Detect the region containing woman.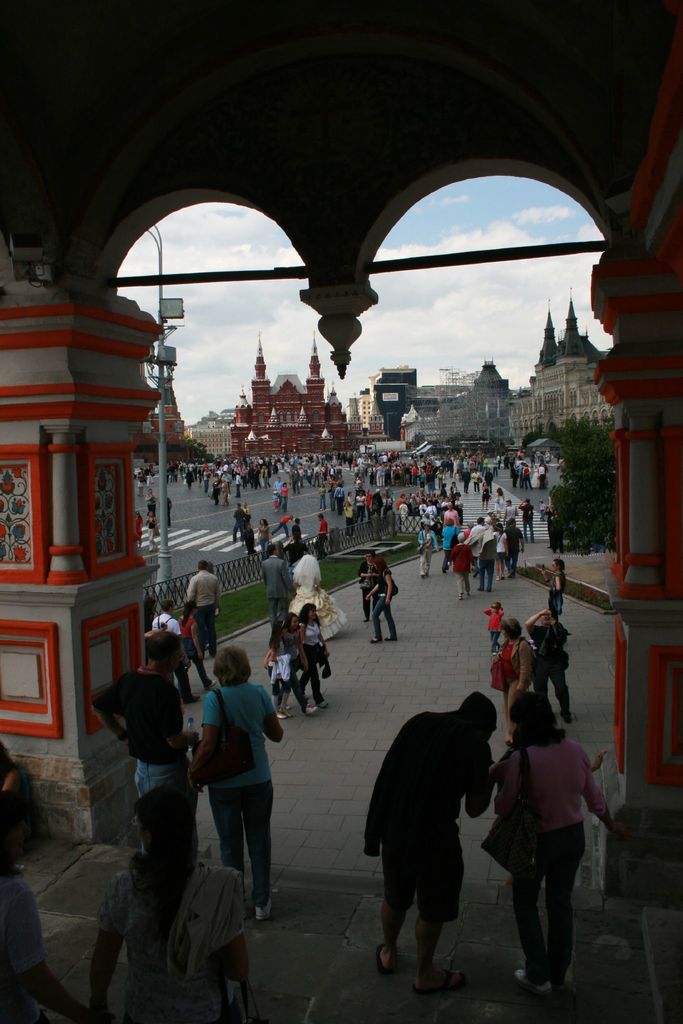
BBox(345, 490, 355, 504).
